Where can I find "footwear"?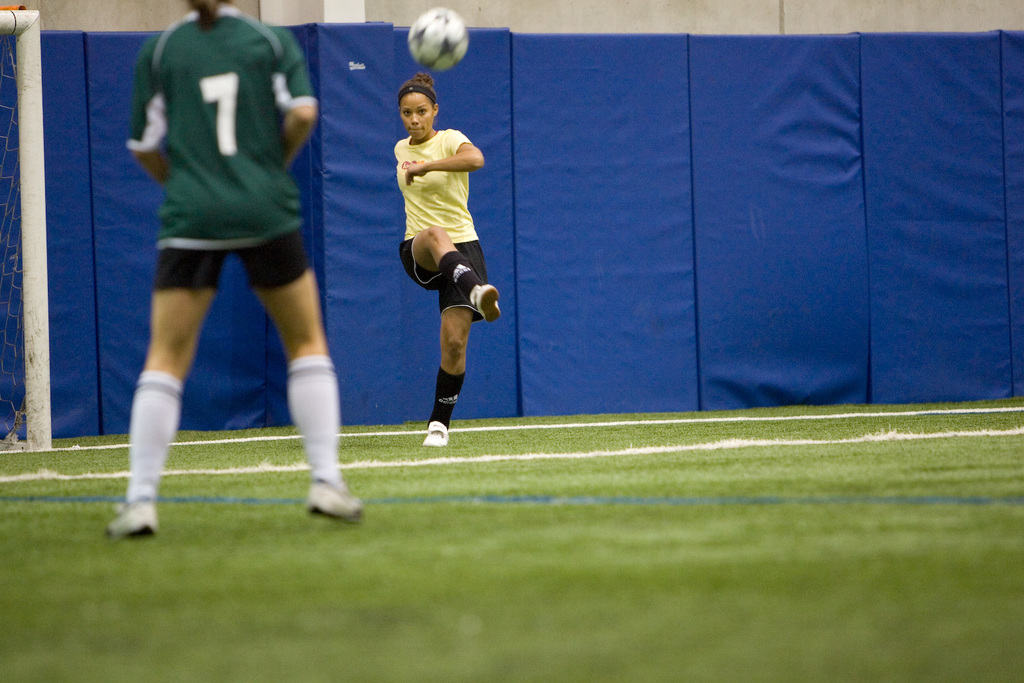
You can find it at bbox(423, 420, 450, 448).
